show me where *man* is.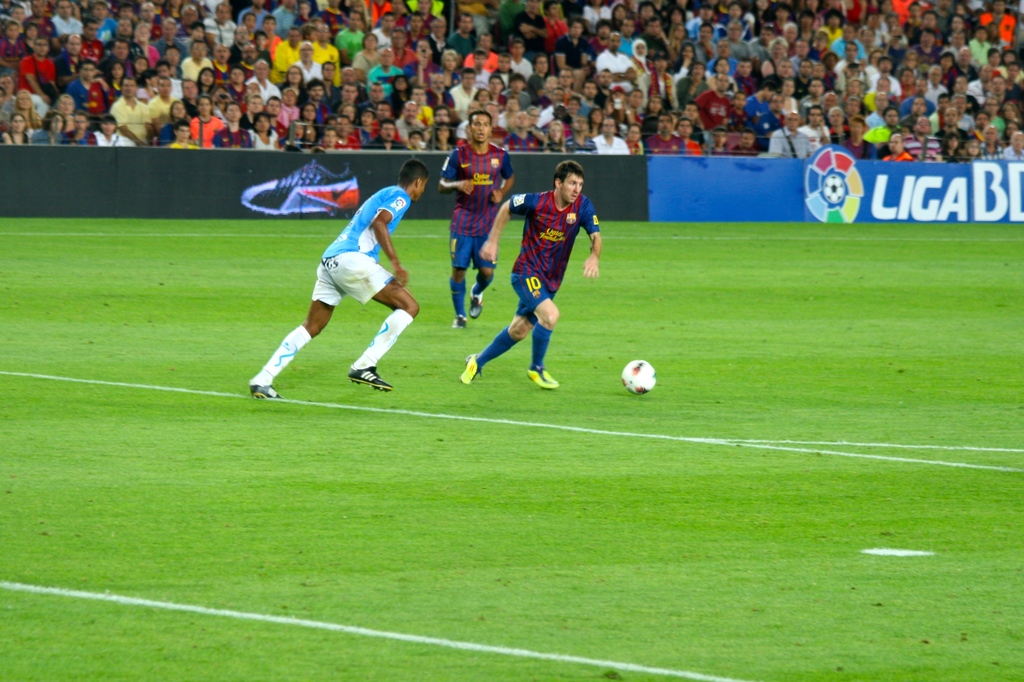
*man* is at bbox(901, 117, 946, 161).
